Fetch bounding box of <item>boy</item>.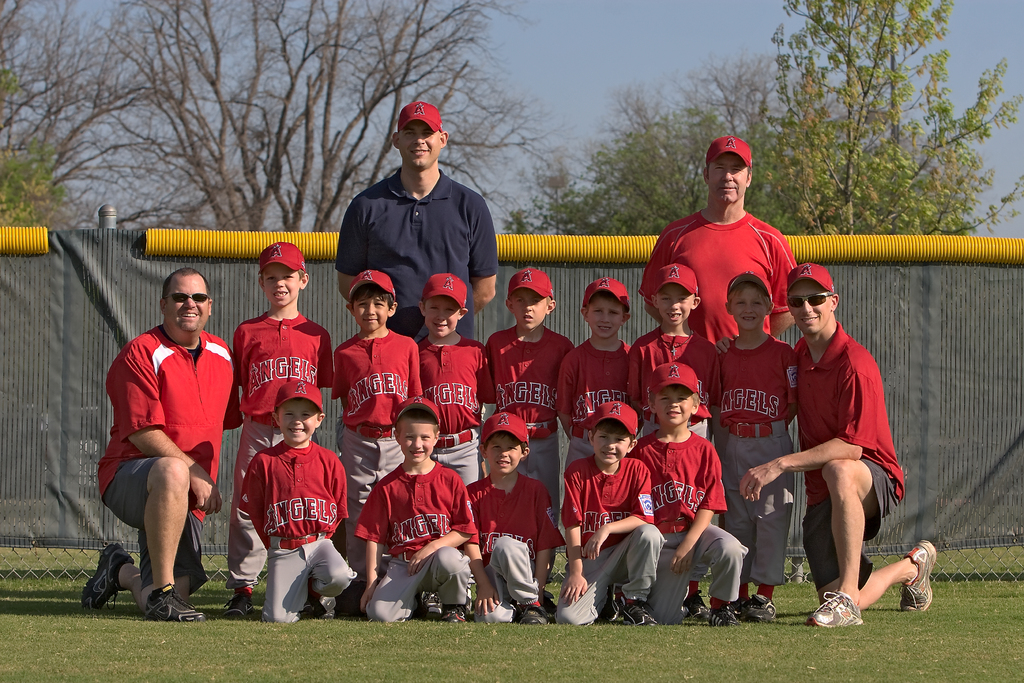
Bbox: (left=244, top=374, right=353, bottom=616).
